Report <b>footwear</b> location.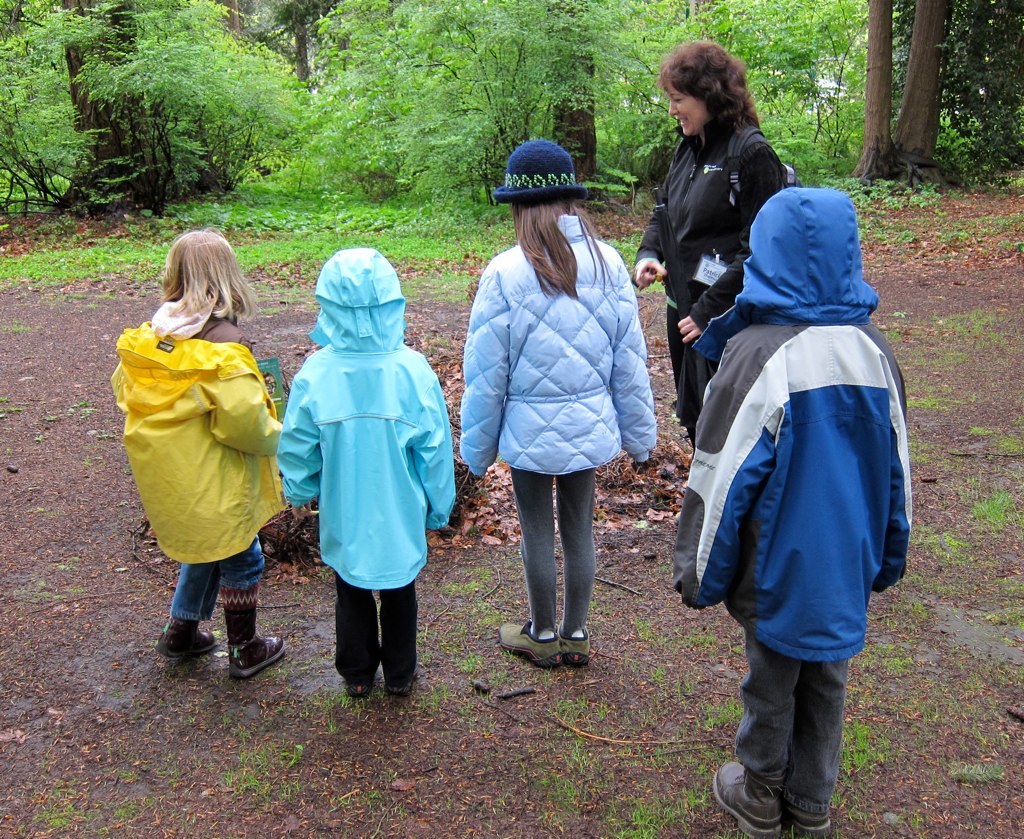
Report: <bbox>717, 758, 778, 838</bbox>.
